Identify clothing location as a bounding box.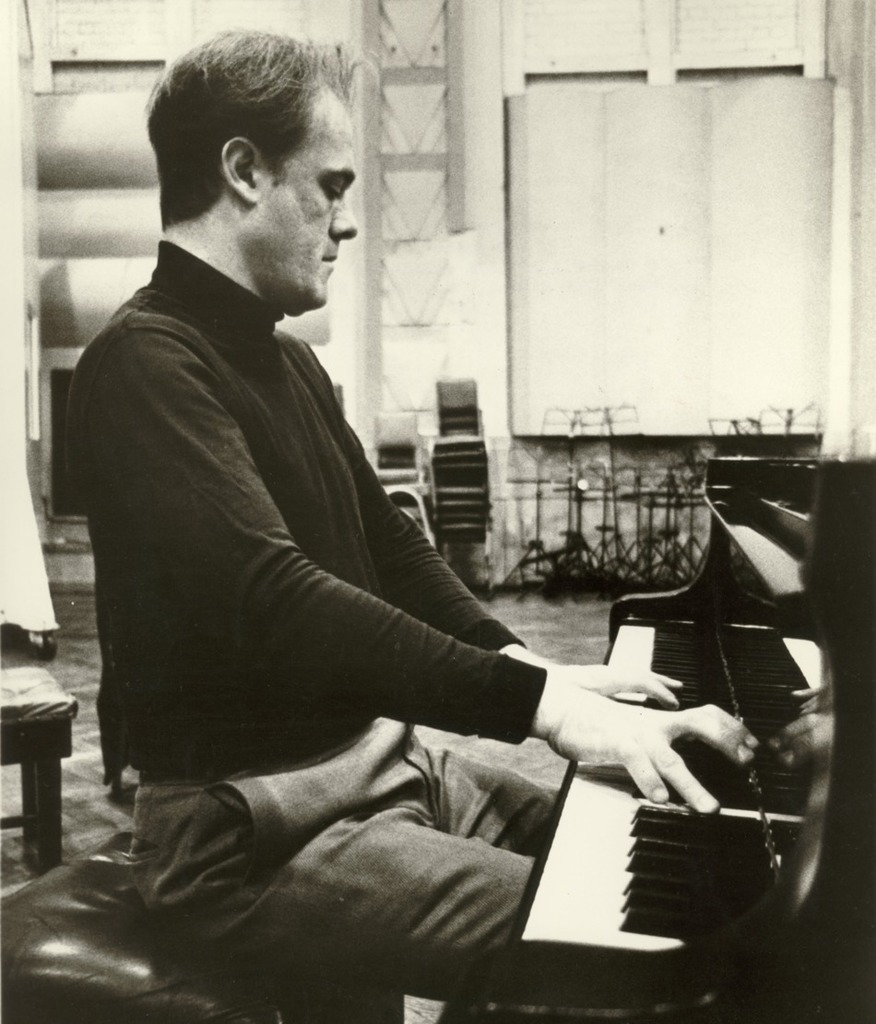
(left=58, top=173, right=558, bottom=876).
